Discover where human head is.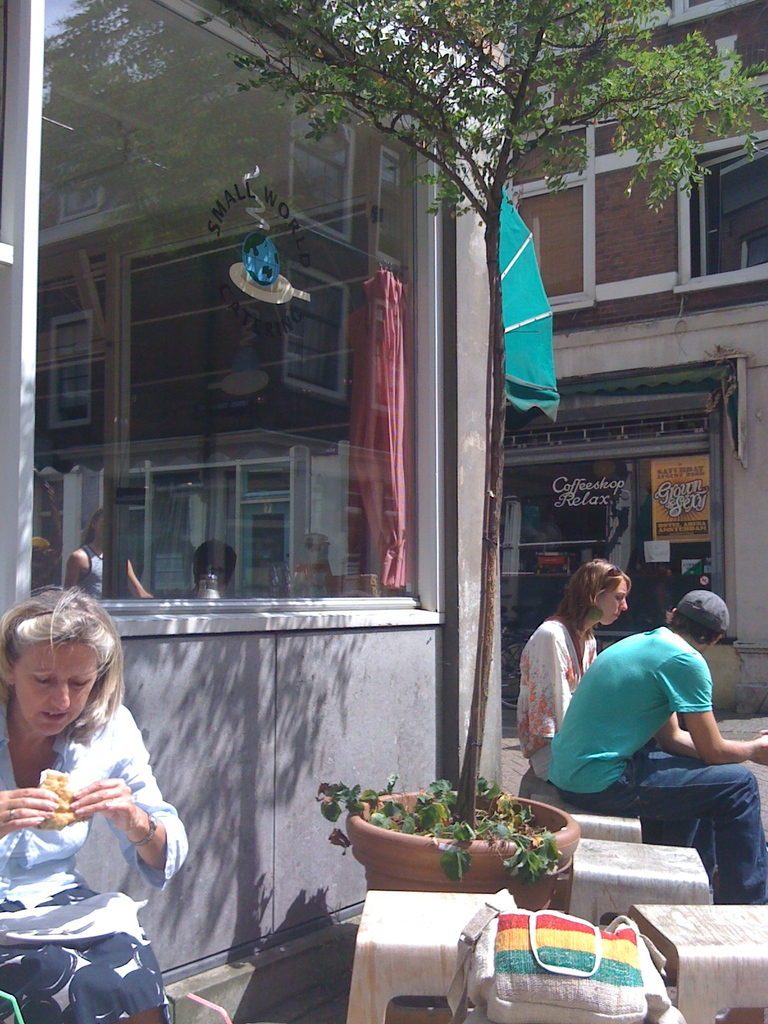
Discovered at BBox(3, 593, 129, 727).
